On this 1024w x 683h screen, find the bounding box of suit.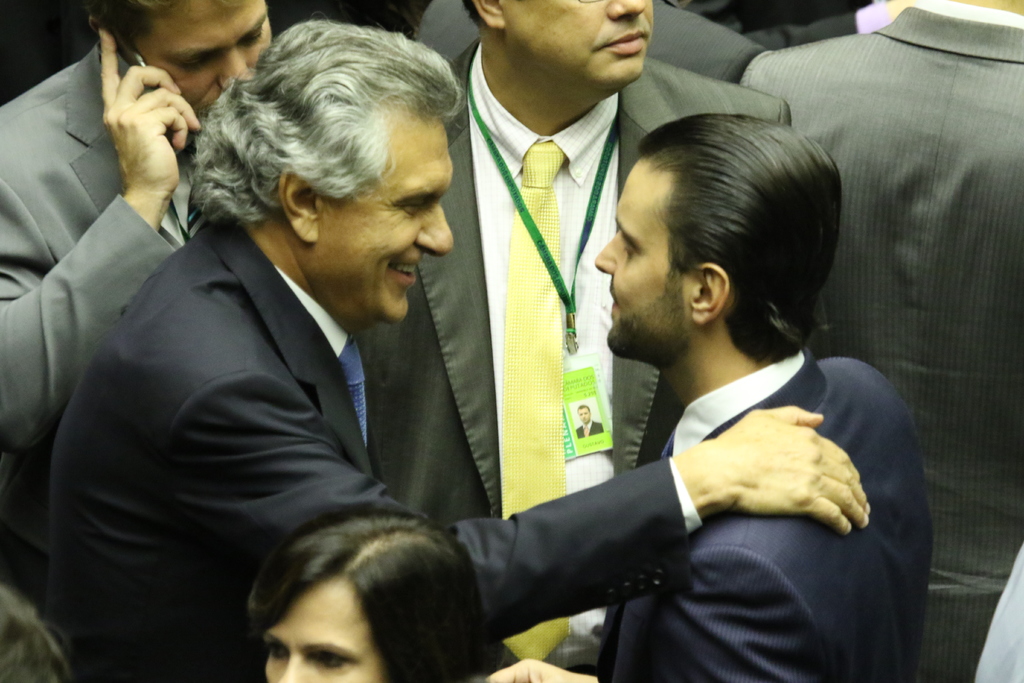
Bounding box: select_region(359, 35, 791, 682).
